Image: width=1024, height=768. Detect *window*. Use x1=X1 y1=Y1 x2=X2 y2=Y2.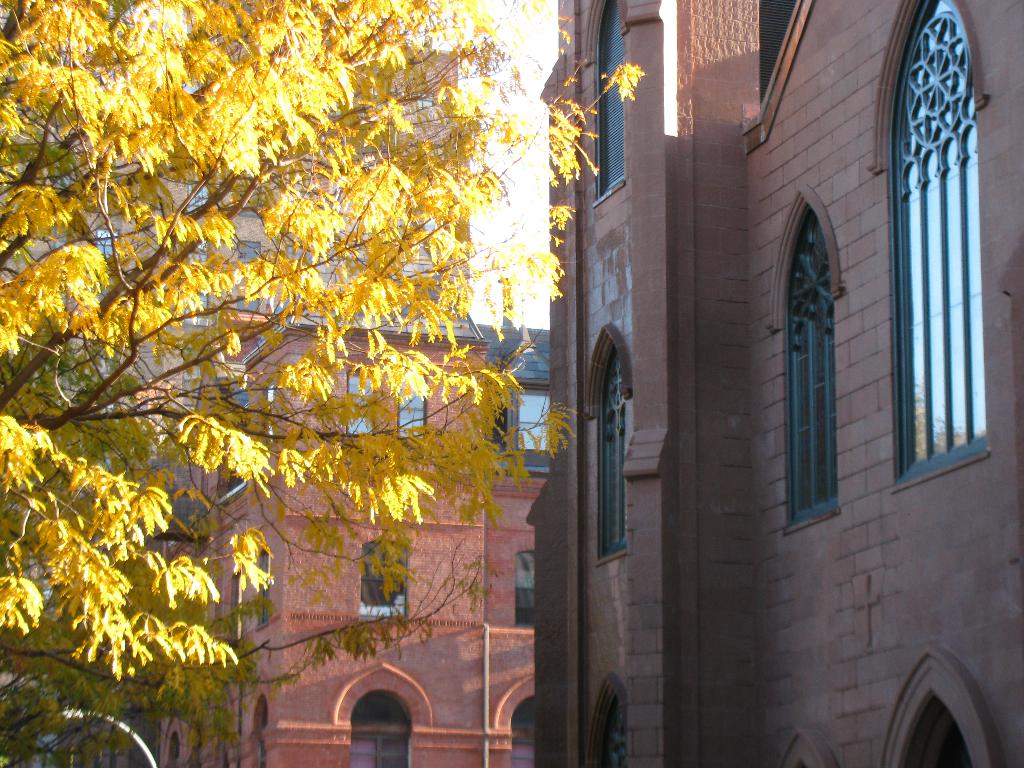
x1=397 y1=378 x2=429 y2=440.
